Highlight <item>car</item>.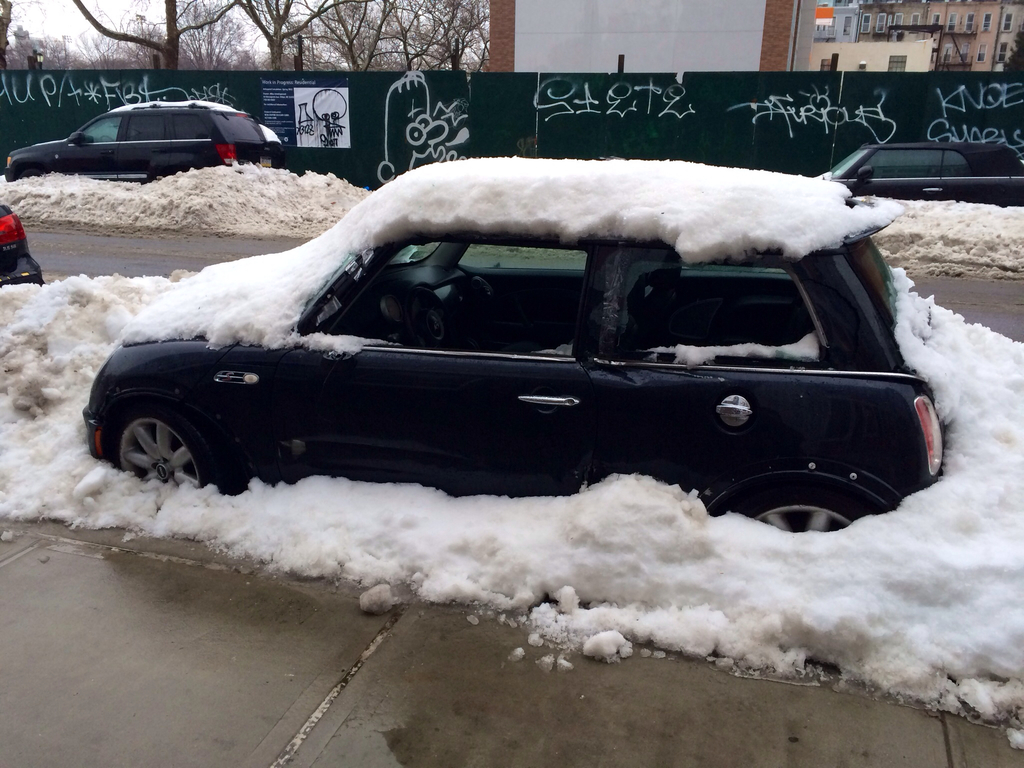
Highlighted region: <region>1, 100, 282, 184</region>.
